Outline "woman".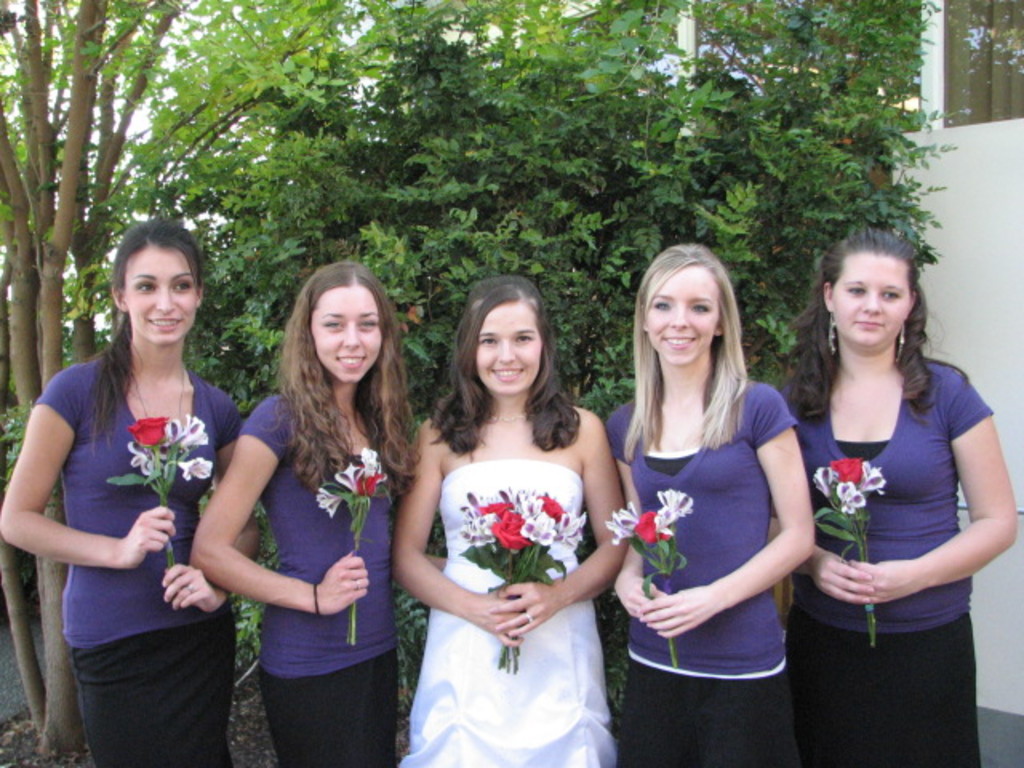
Outline: l=781, t=232, r=1019, b=766.
